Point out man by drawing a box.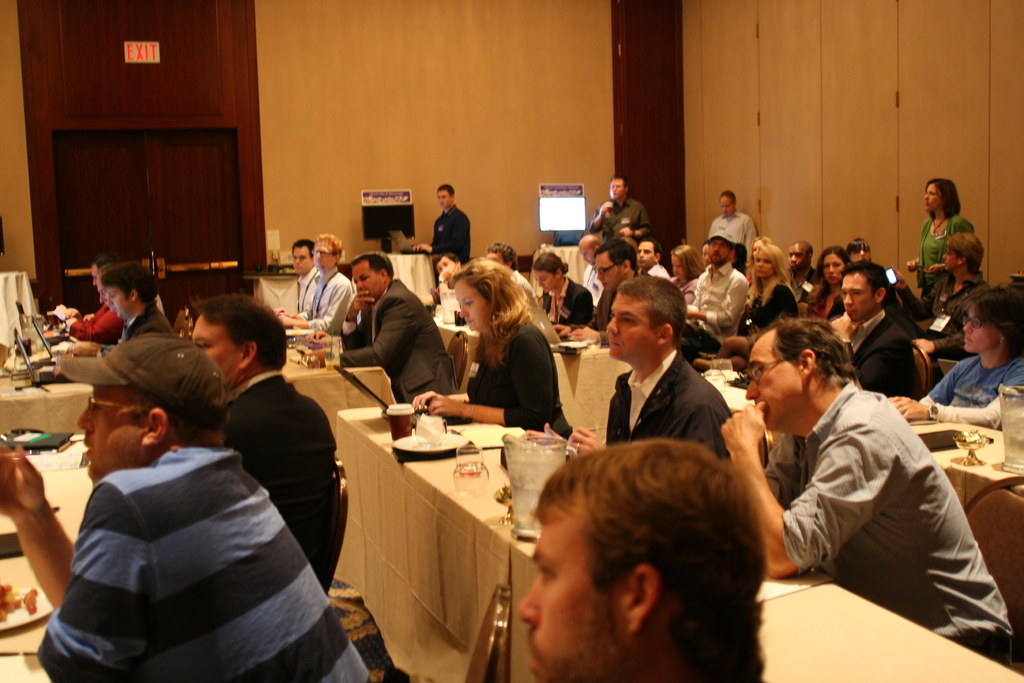
511:433:767:682.
